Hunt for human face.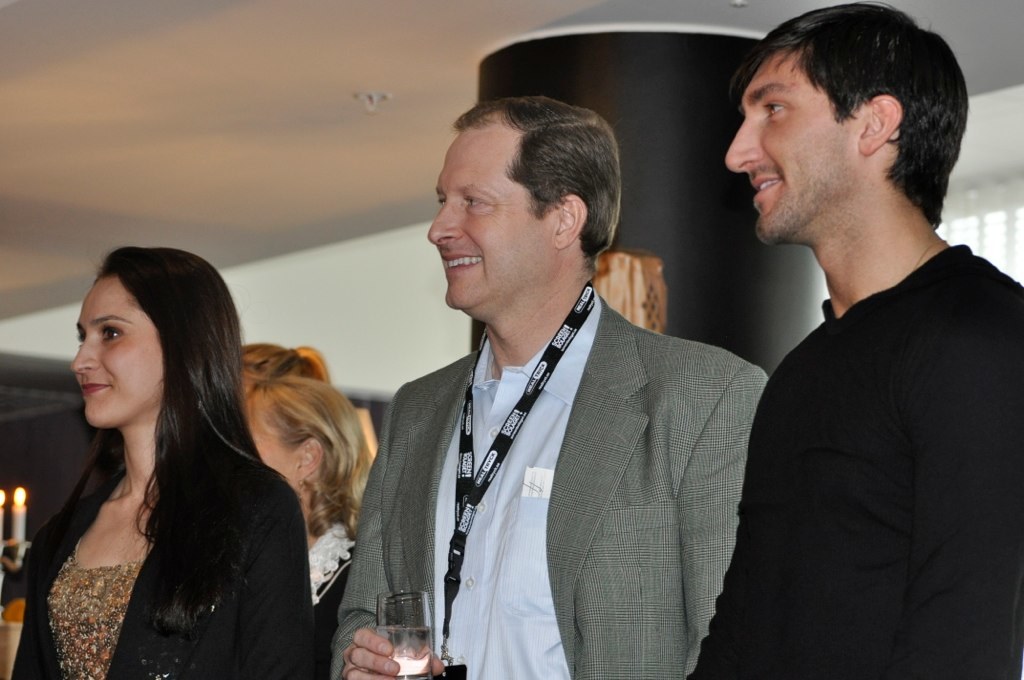
Hunted down at bbox=(255, 420, 298, 478).
